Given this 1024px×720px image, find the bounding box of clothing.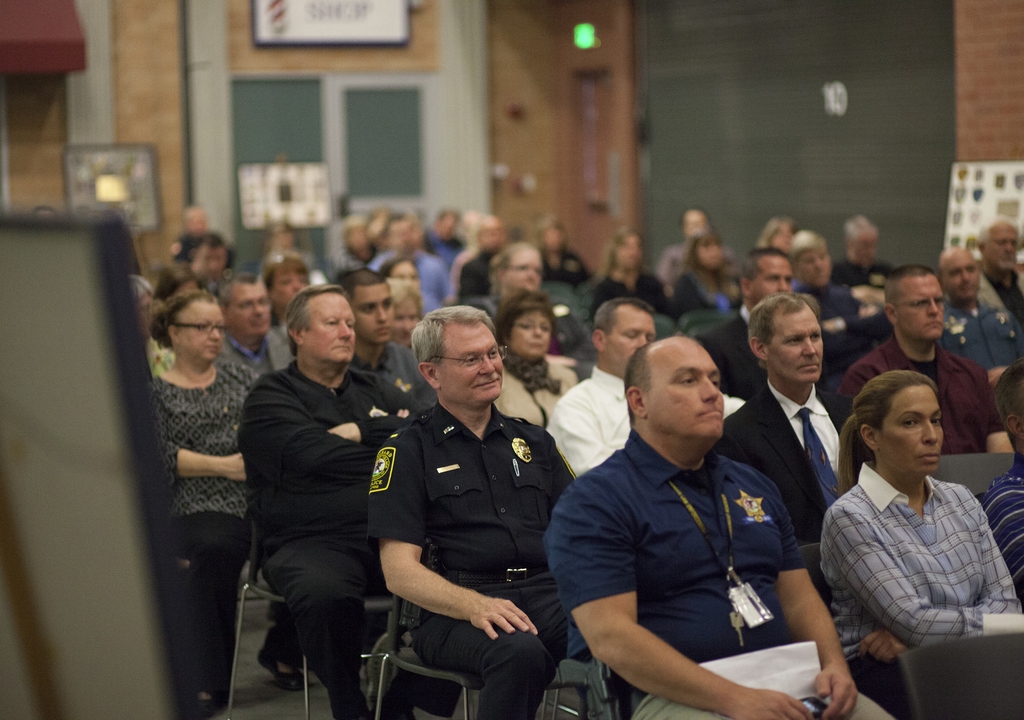
[975,457,1023,599].
